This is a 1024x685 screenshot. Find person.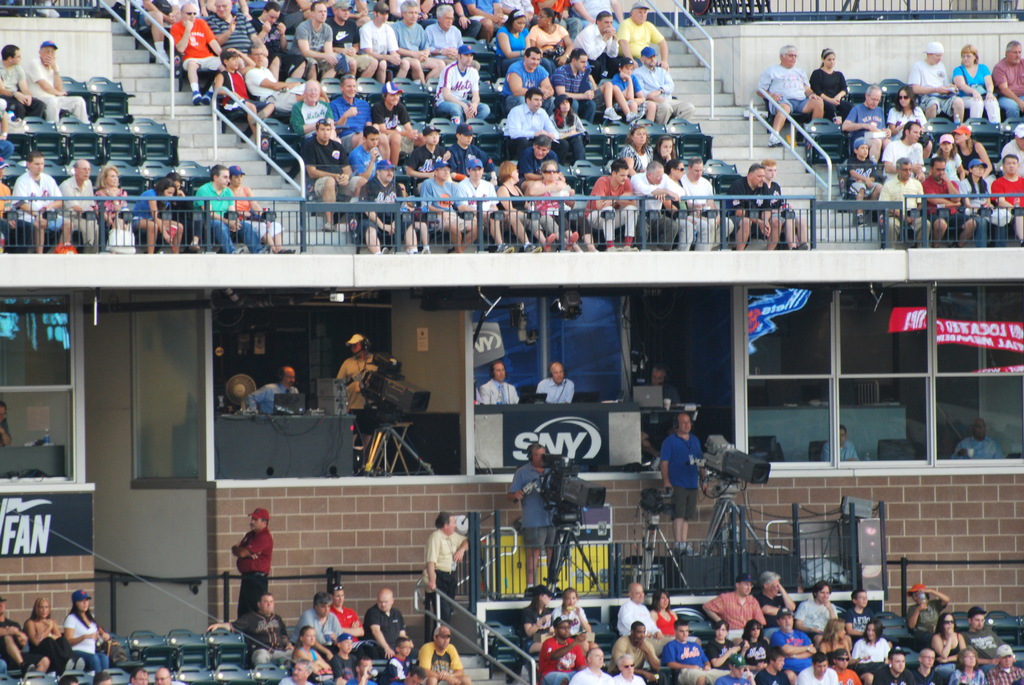
Bounding box: 26:595:77:675.
